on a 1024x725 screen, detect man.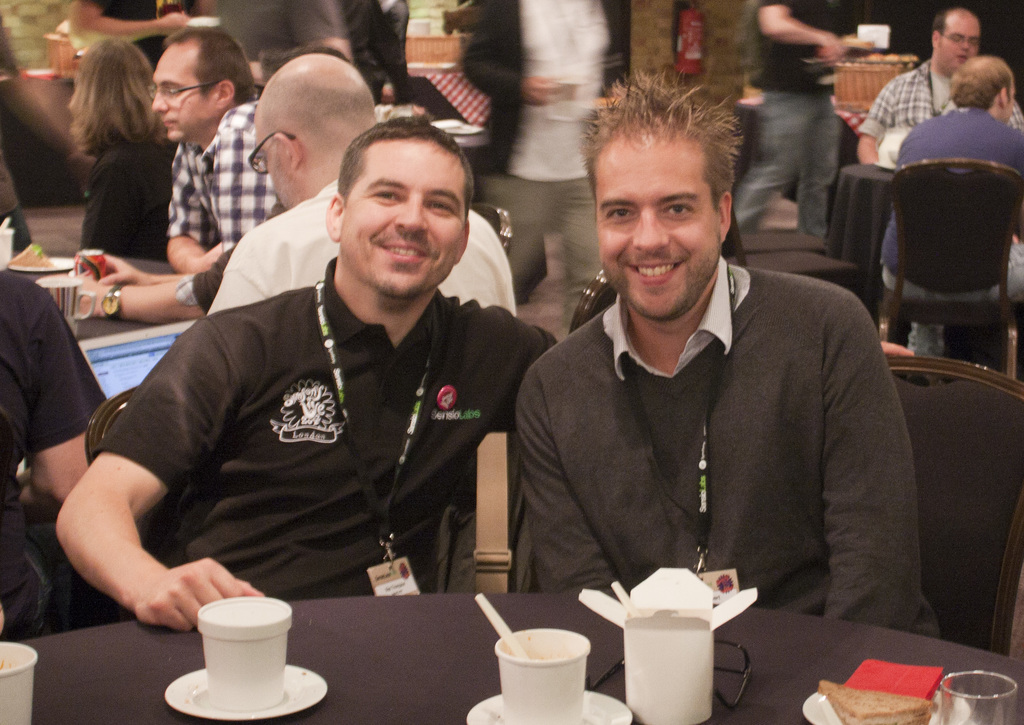
<bbox>197, 52, 523, 324</bbox>.
